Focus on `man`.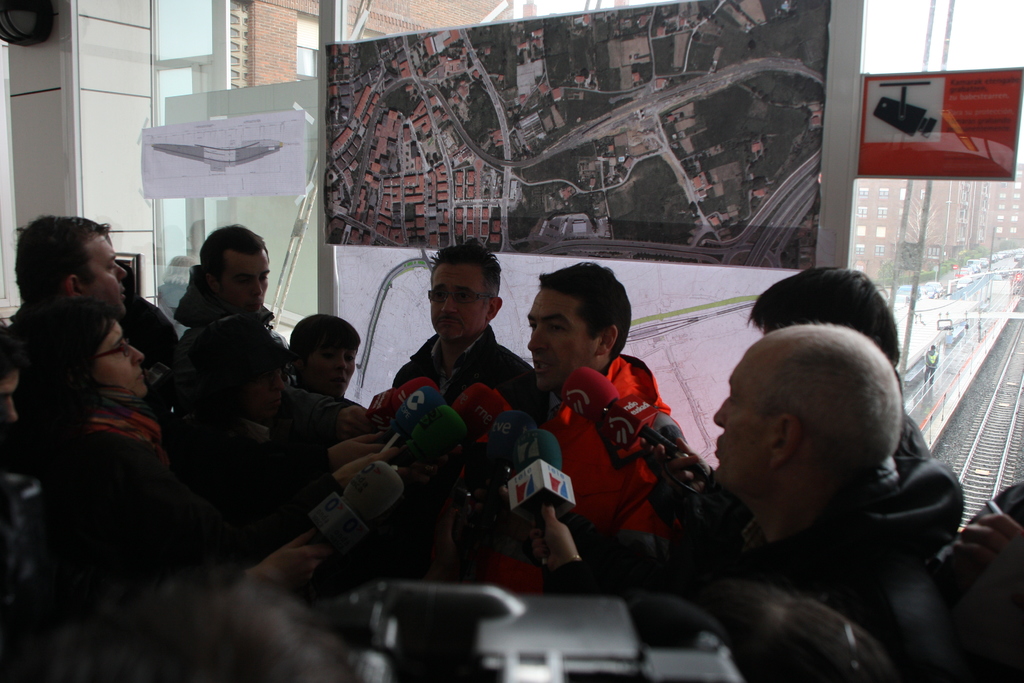
Focused at 946 480 1023 682.
